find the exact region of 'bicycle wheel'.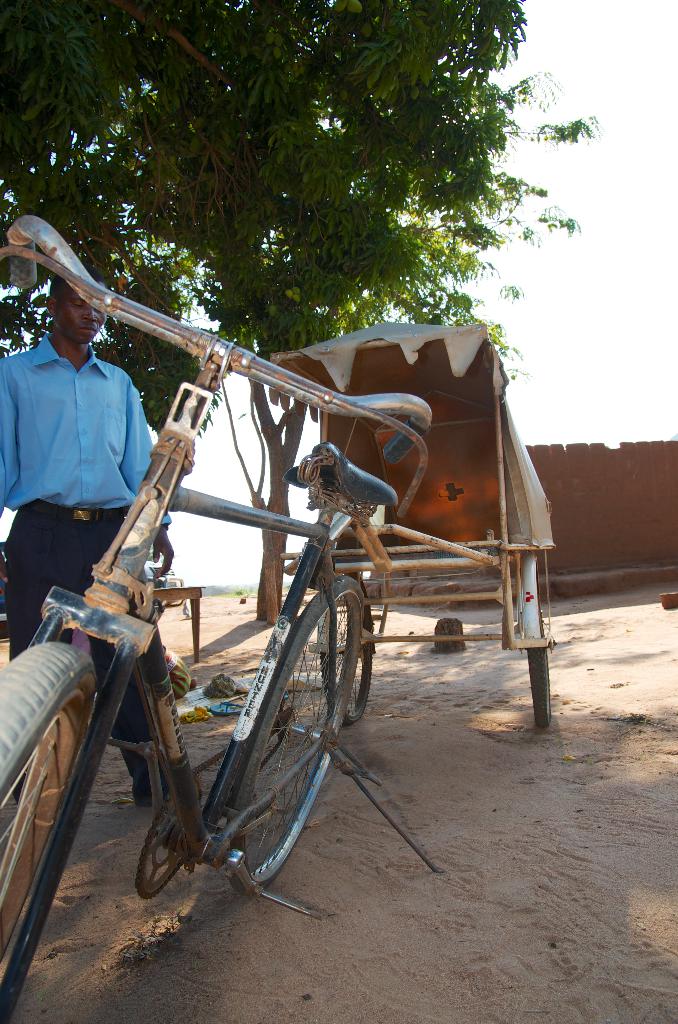
Exact region: detection(223, 569, 366, 889).
